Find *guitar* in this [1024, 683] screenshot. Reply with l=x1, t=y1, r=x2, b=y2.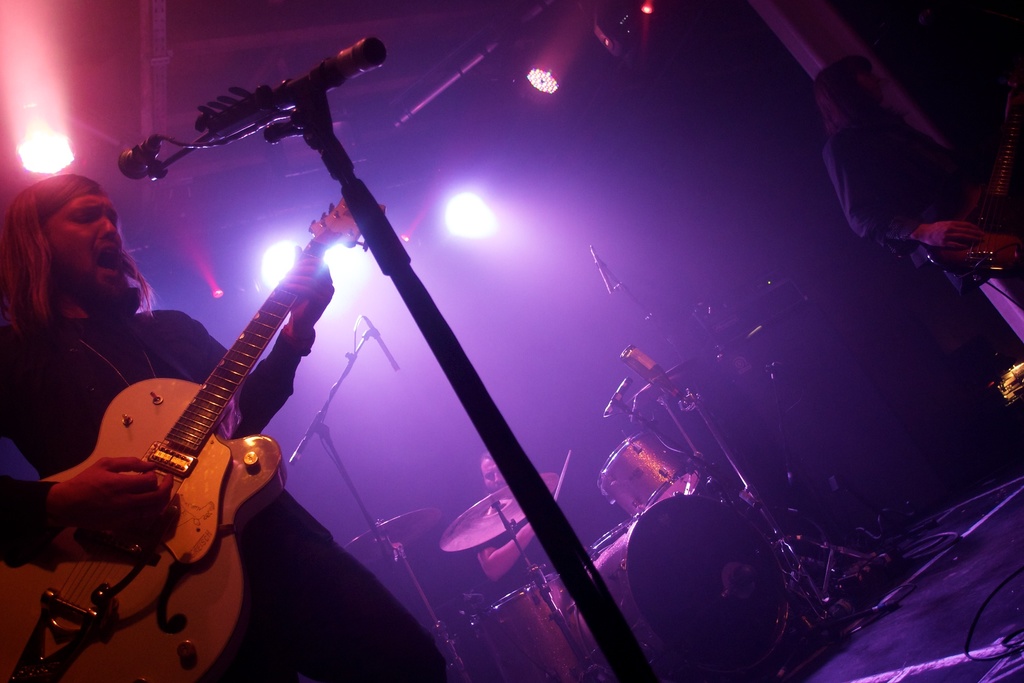
l=24, t=209, r=358, b=653.
